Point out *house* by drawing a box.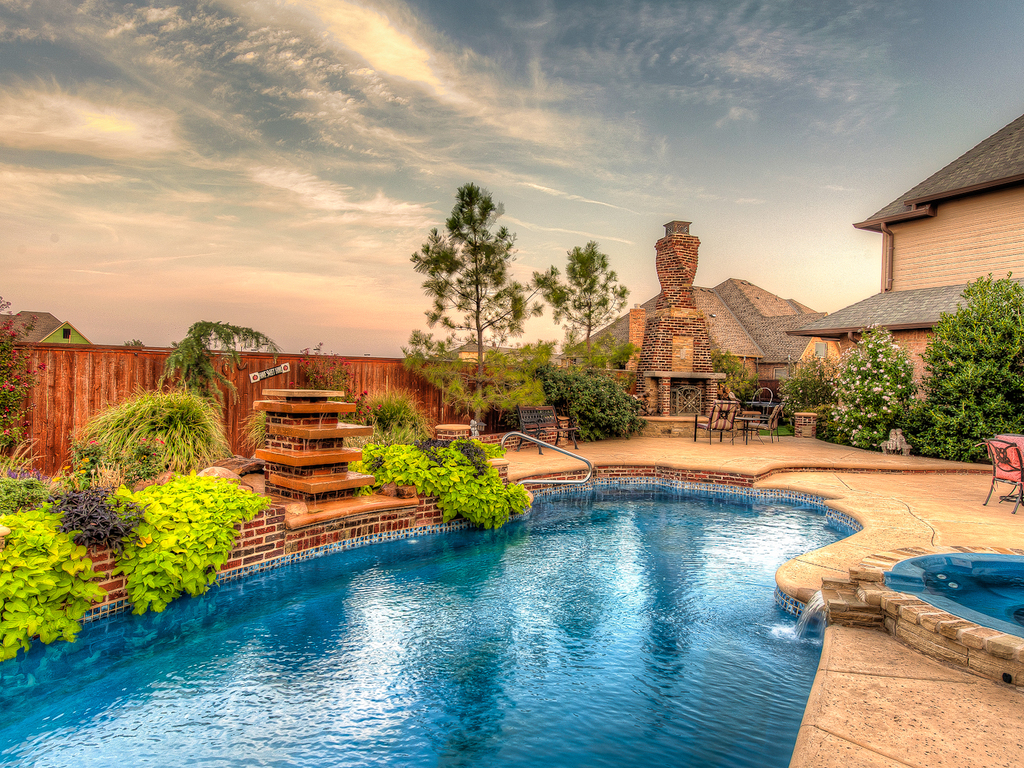
(x1=788, y1=114, x2=1023, y2=405).
